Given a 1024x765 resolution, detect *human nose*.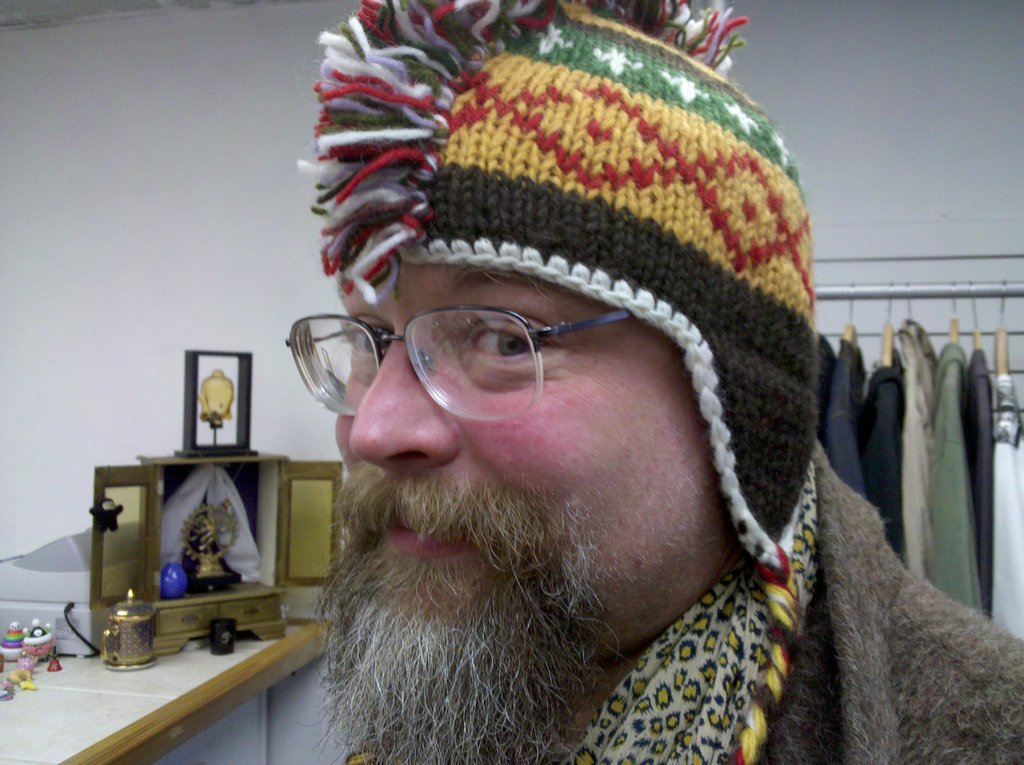
<box>346,325,466,478</box>.
